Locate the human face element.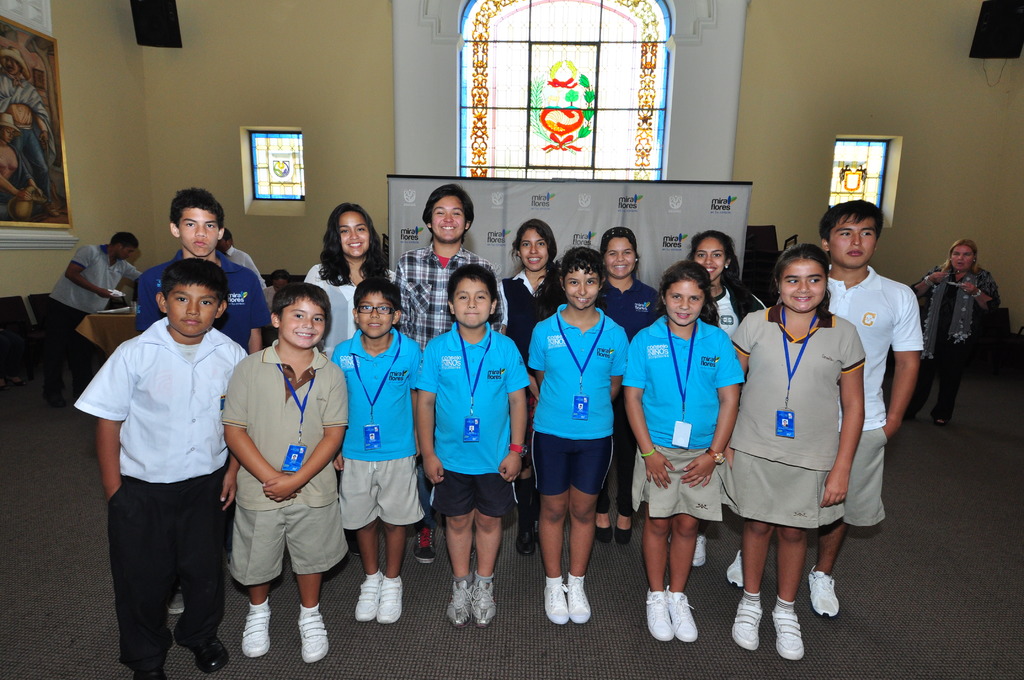
Element bbox: box=[452, 281, 490, 321].
